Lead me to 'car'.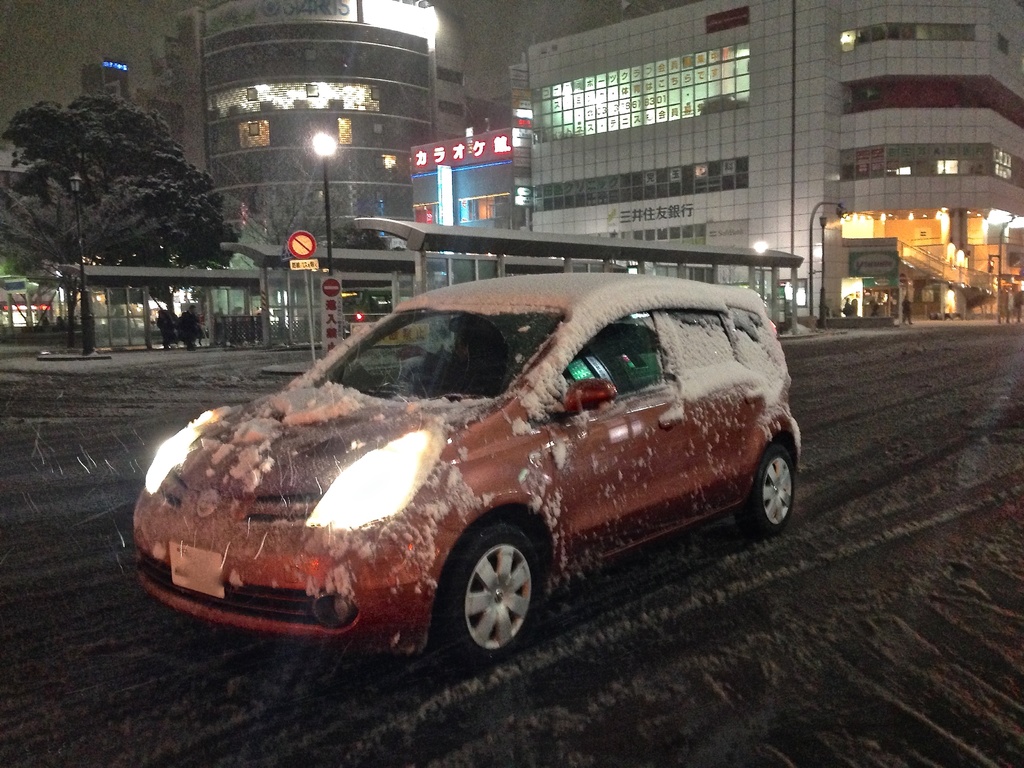
Lead to Rect(127, 270, 804, 664).
